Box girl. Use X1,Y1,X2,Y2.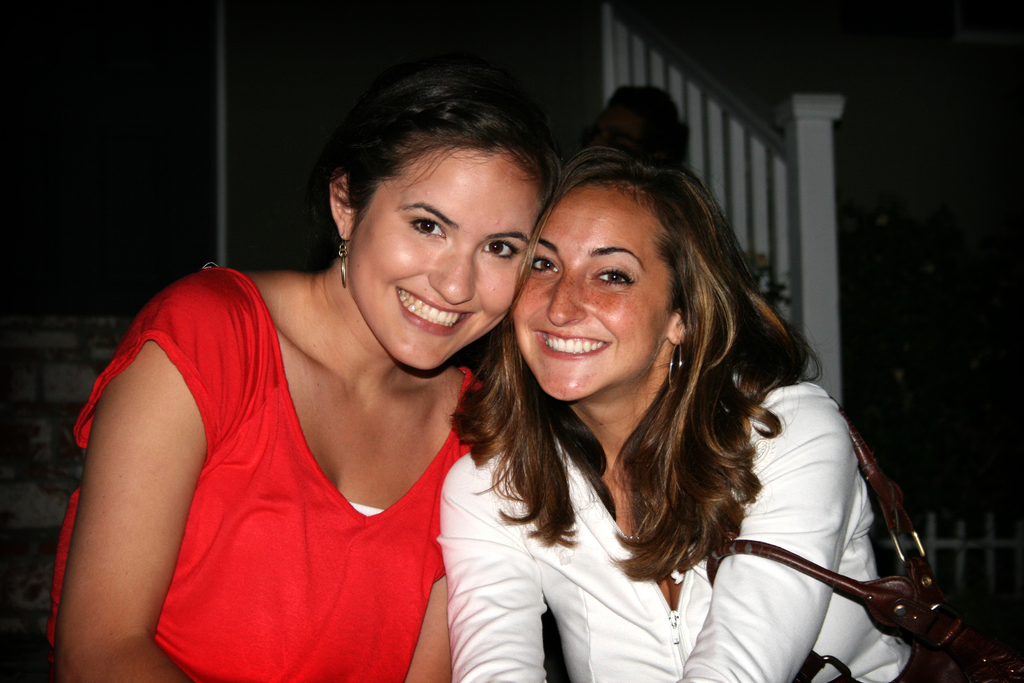
435,142,958,682.
